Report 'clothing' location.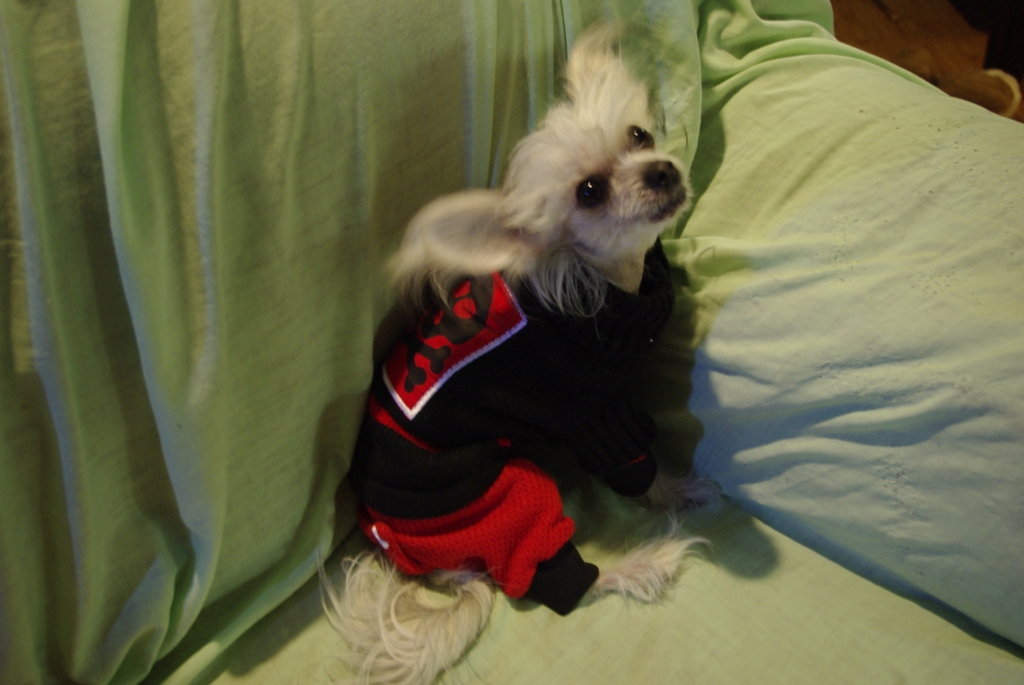
Report: rect(333, 264, 648, 617).
